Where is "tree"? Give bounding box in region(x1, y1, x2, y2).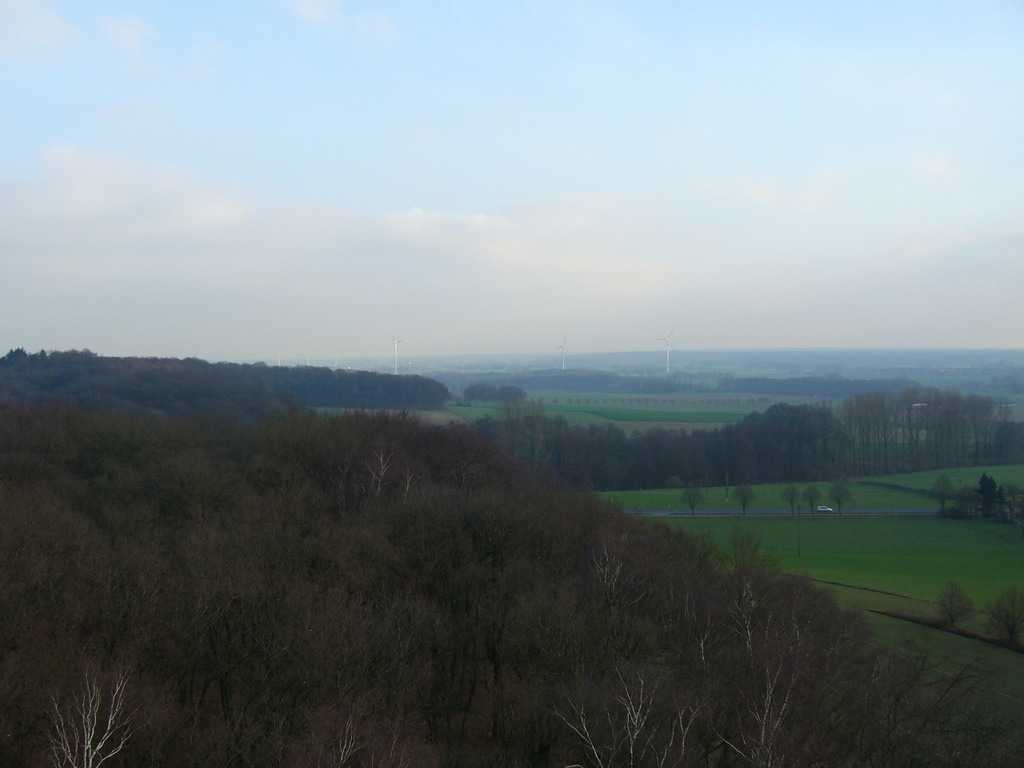
region(799, 482, 829, 513).
